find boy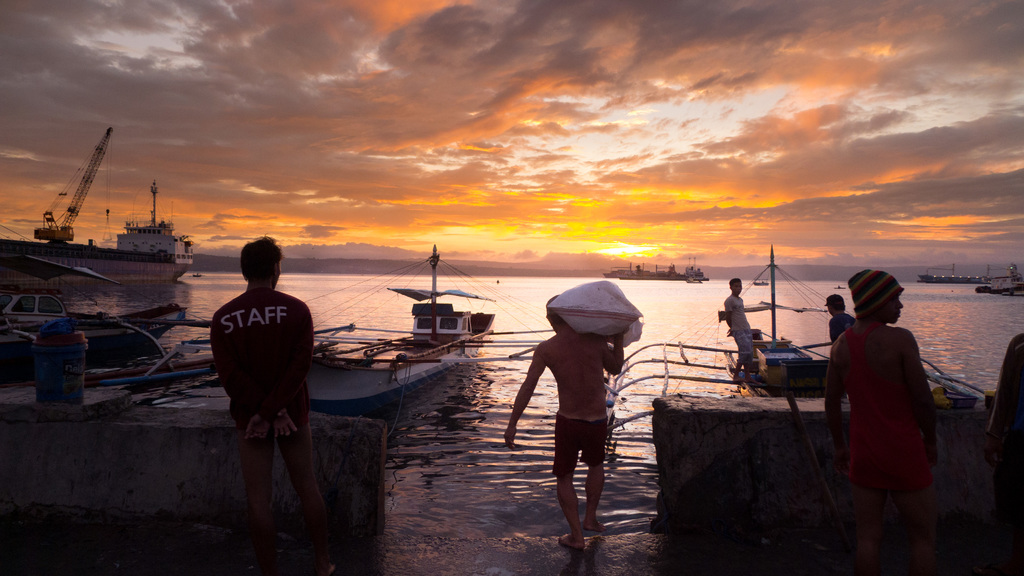
rect(820, 264, 952, 575)
